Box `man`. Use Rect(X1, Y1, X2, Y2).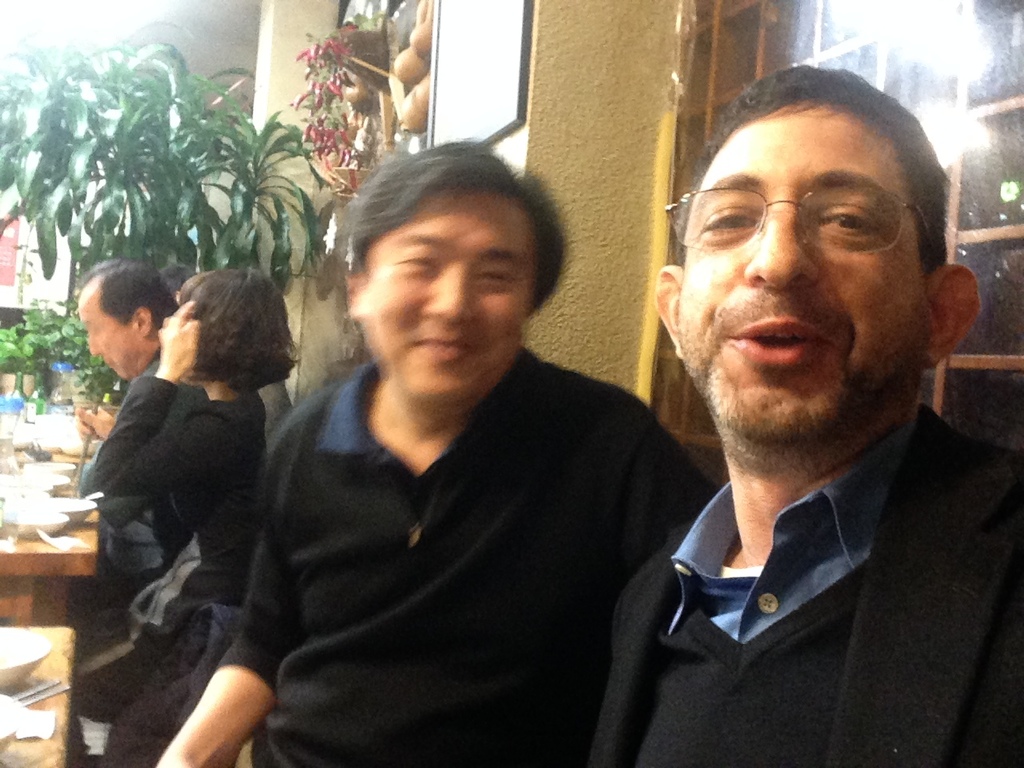
Rect(158, 141, 714, 767).
